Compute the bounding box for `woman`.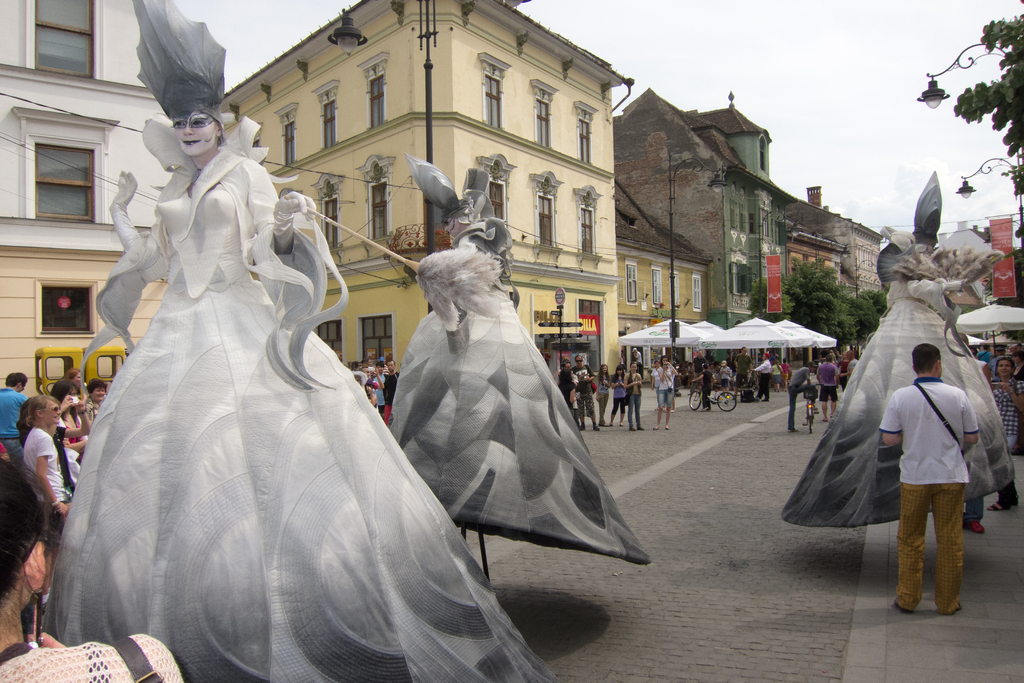
x1=42 y1=110 x2=552 y2=682.
